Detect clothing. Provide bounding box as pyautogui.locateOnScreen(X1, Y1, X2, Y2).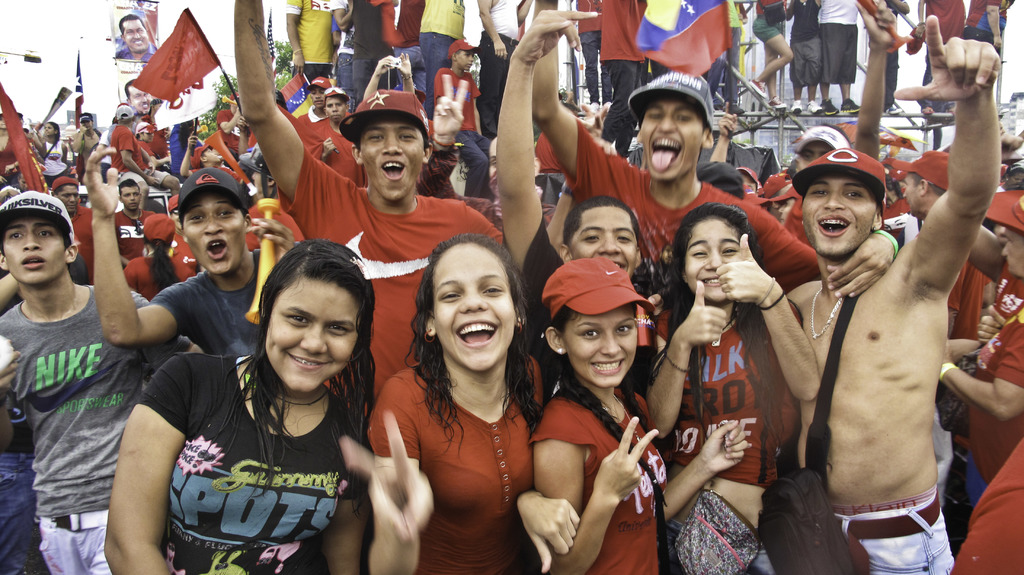
pyautogui.locateOnScreen(955, 264, 1023, 514).
